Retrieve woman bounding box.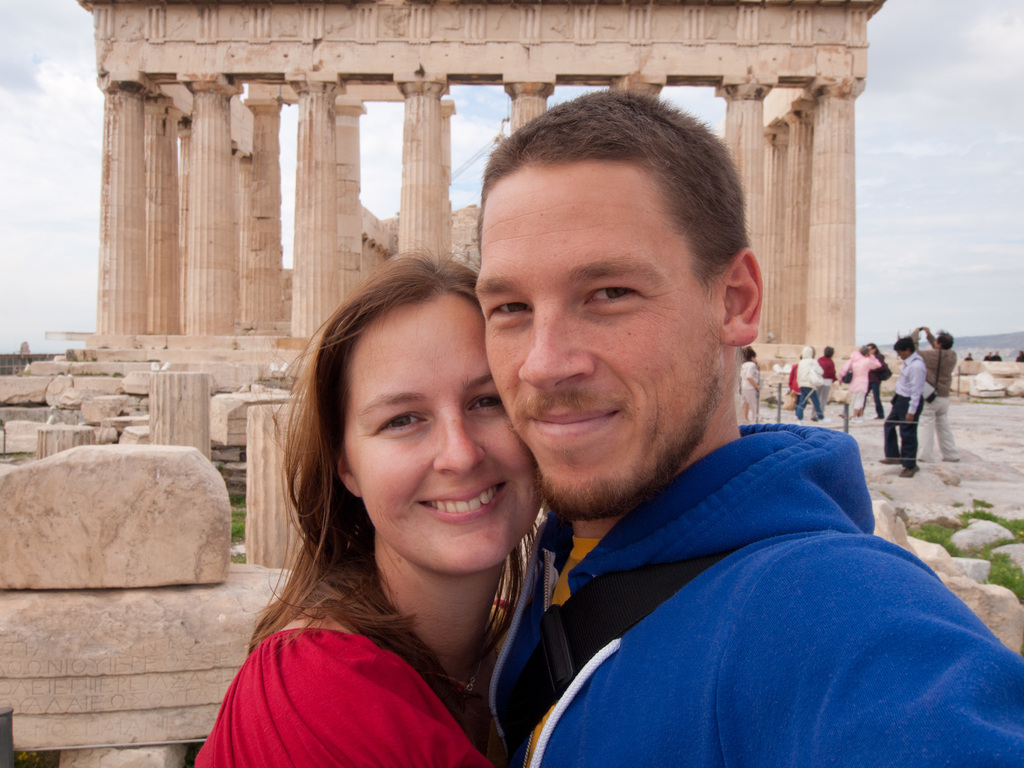
Bounding box: (x1=741, y1=350, x2=761, y2=423).
